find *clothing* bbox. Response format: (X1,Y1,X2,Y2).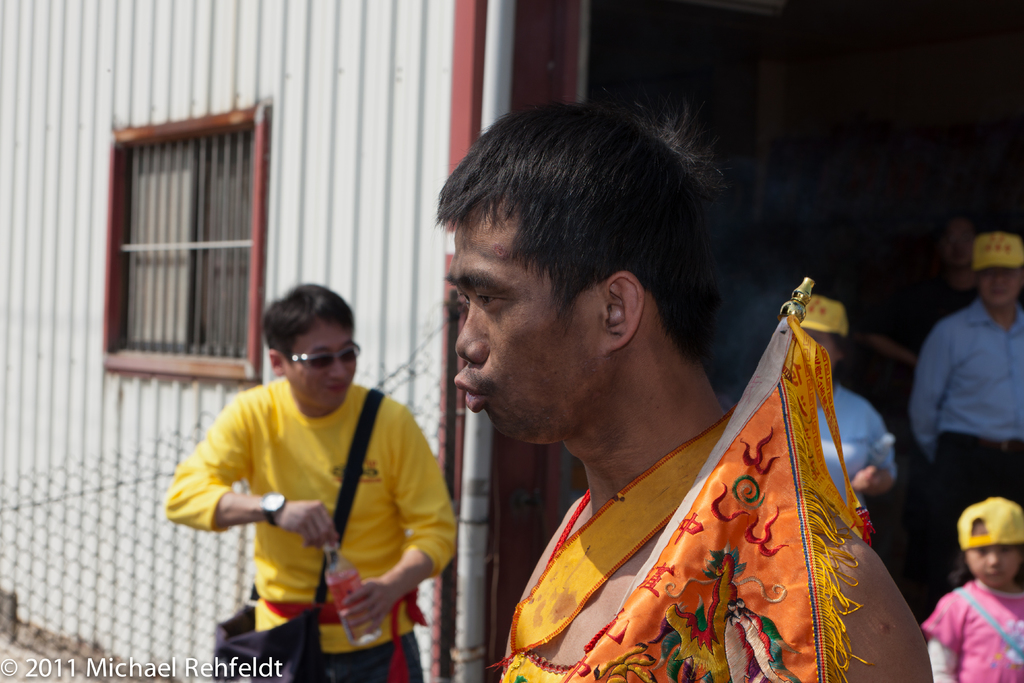
(916,575,1023,682).
